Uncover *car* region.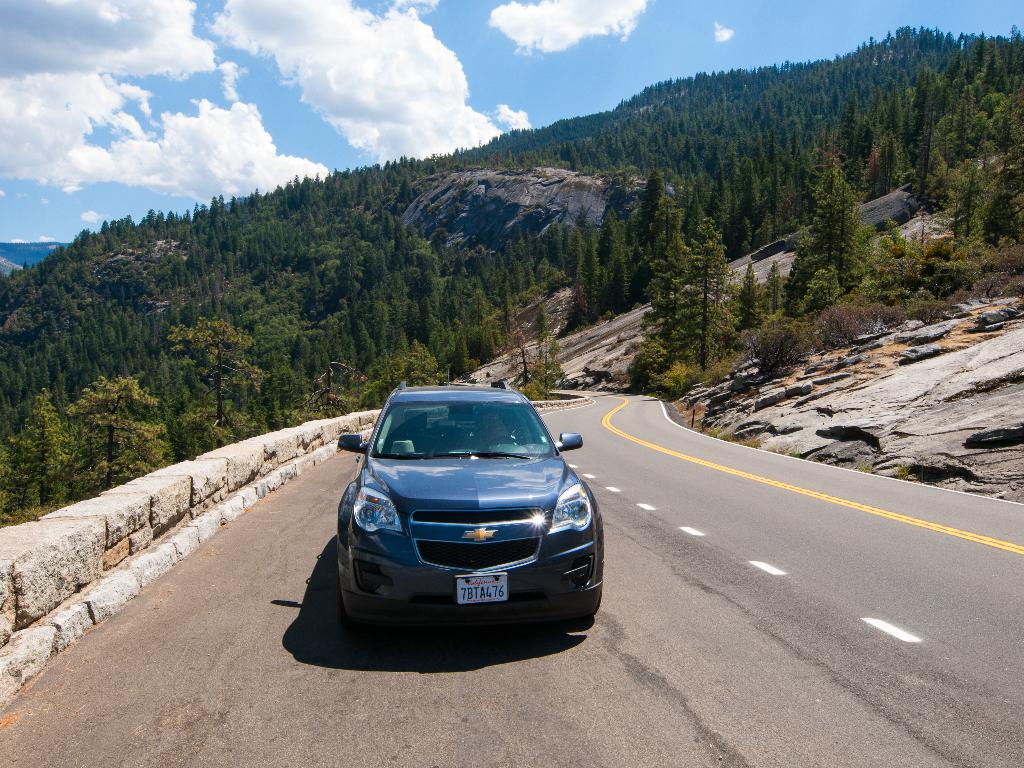
Uncovered: (left=314, top=378, right=611, bottom=656).
